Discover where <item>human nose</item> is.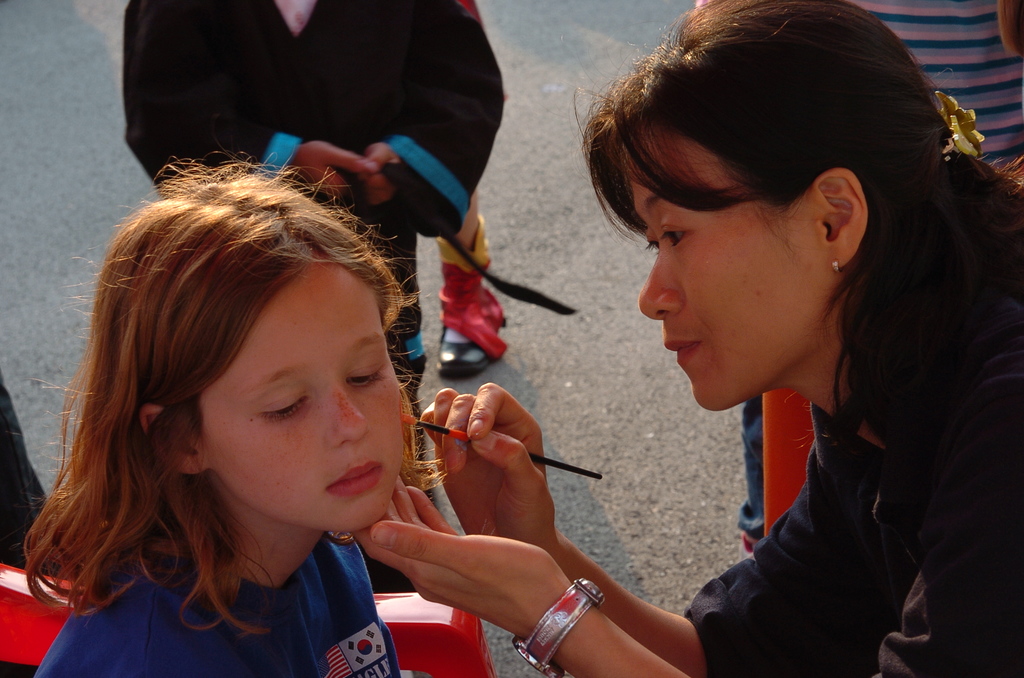
Discovered at [323,381,369,448].
